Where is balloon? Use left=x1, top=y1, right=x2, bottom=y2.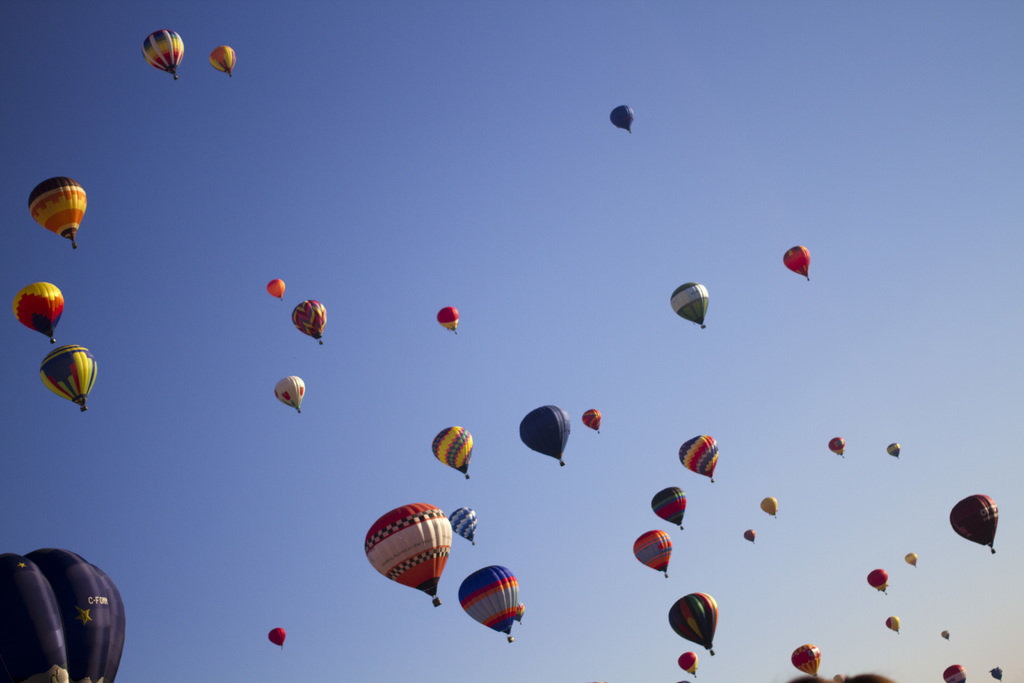
left=432, top=429, right=476, bottom=472.
